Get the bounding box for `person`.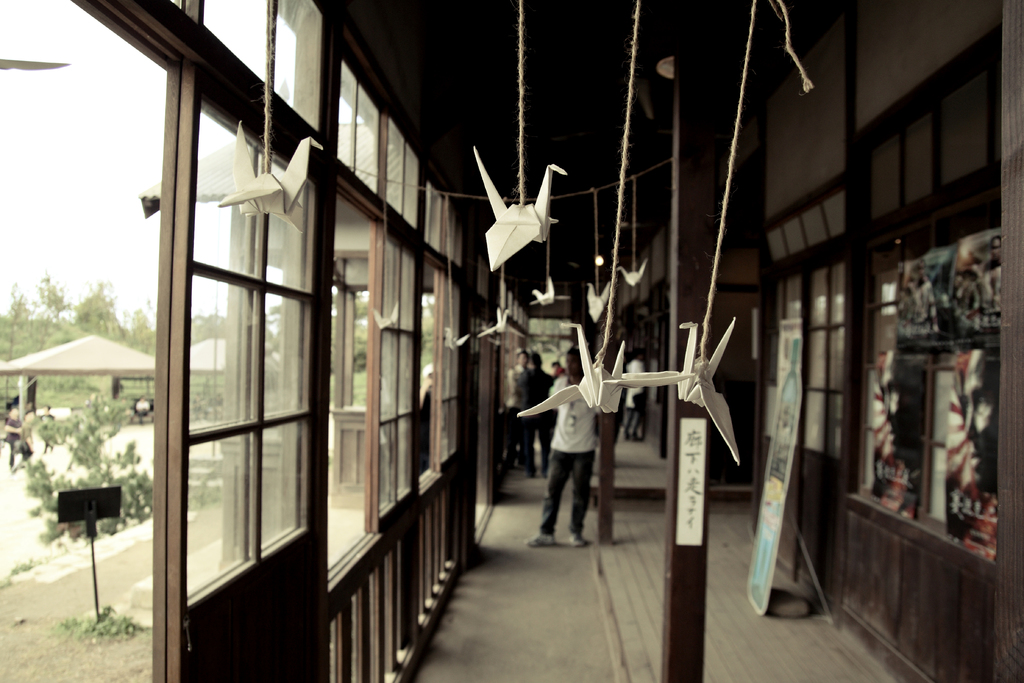
<box>537,366,622,554</box>.
